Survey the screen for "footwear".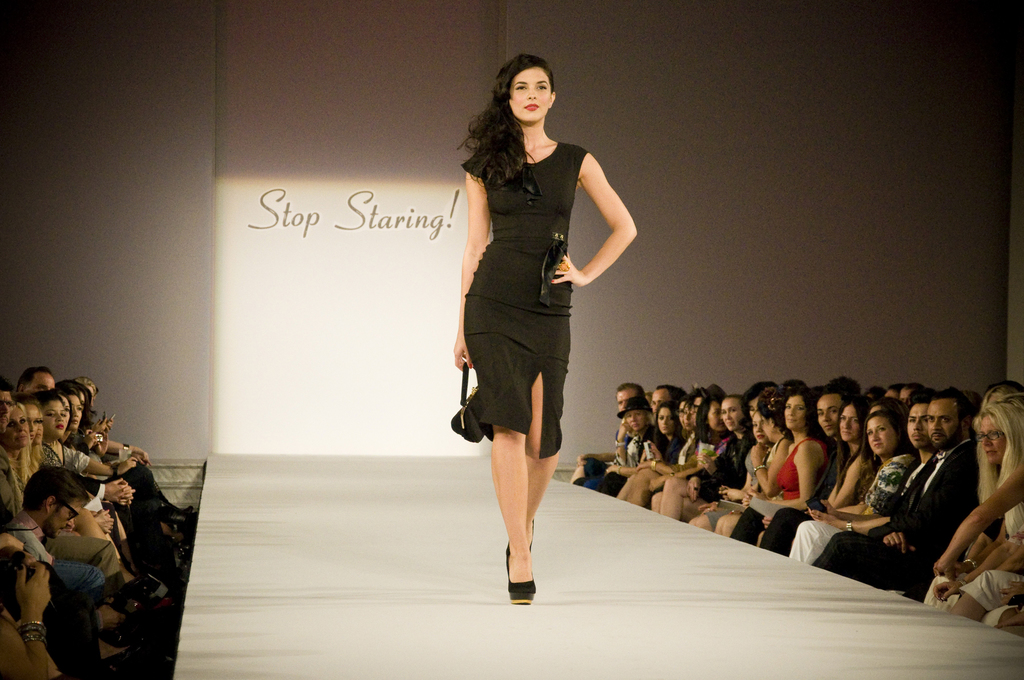
Survey found: 499,512,536,556.
